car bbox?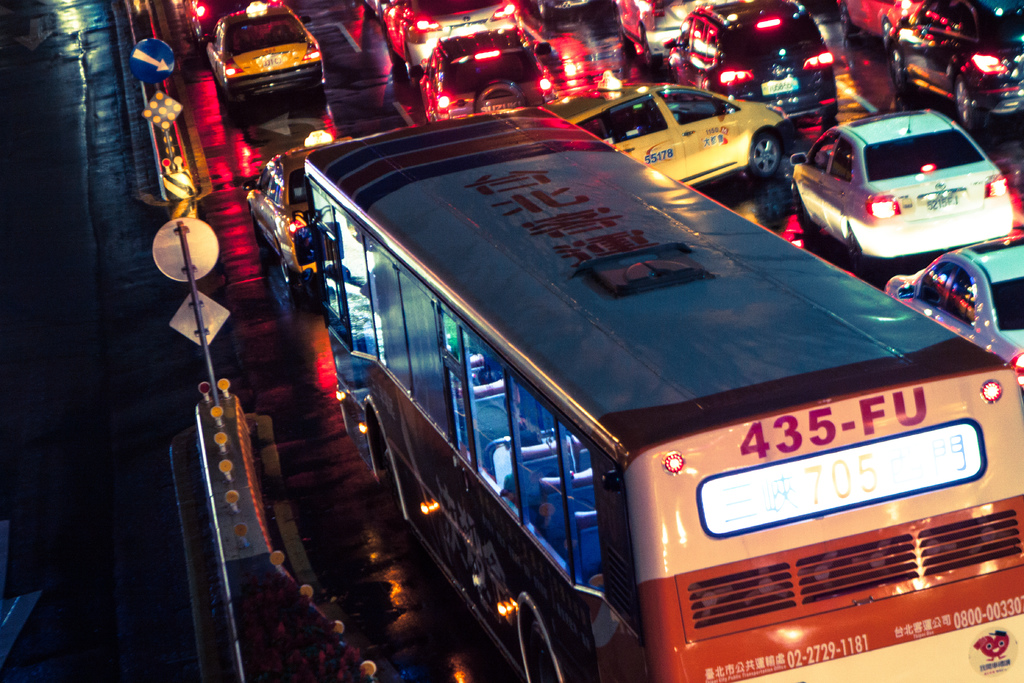
select_region(877, 1, 1022, 131)
